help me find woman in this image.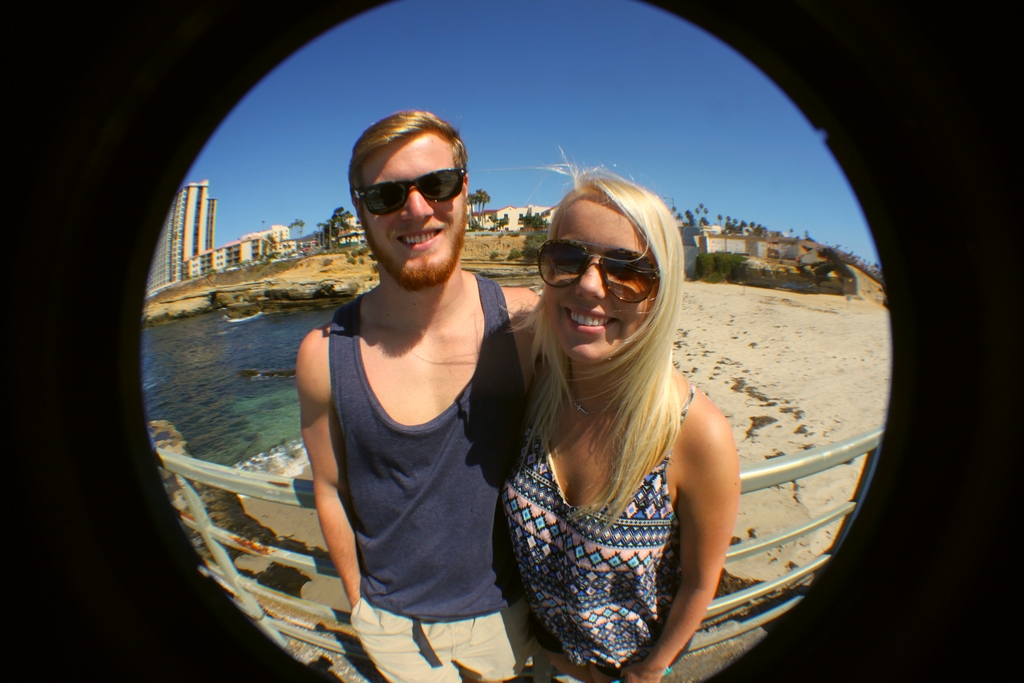
Found it: (472, 128, 821, 682).
